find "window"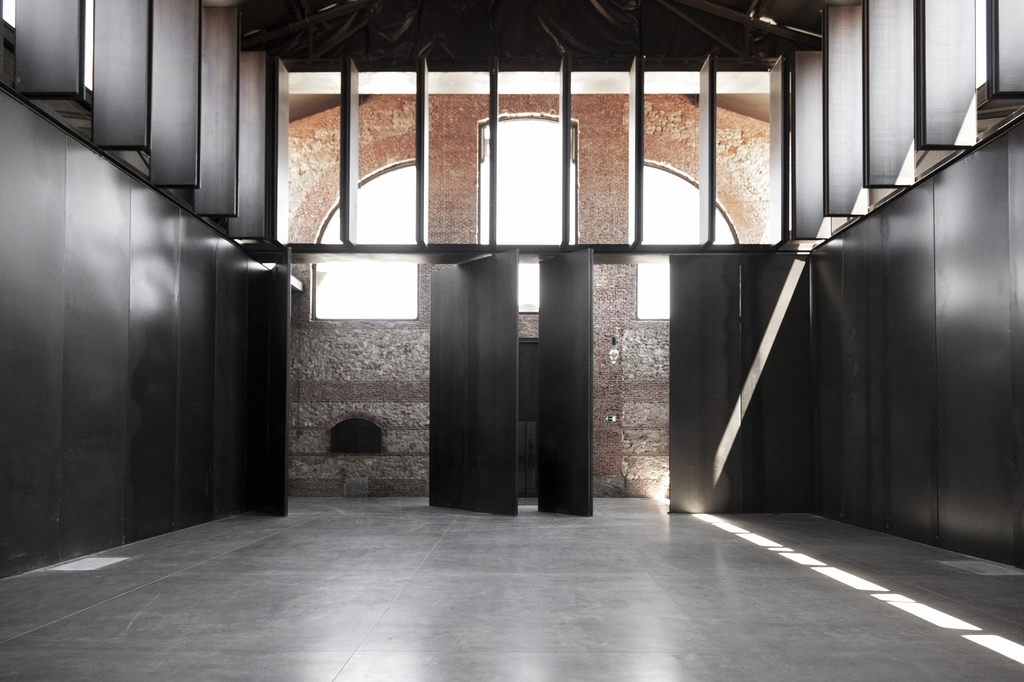
box=[638, 157, 747, 316]
